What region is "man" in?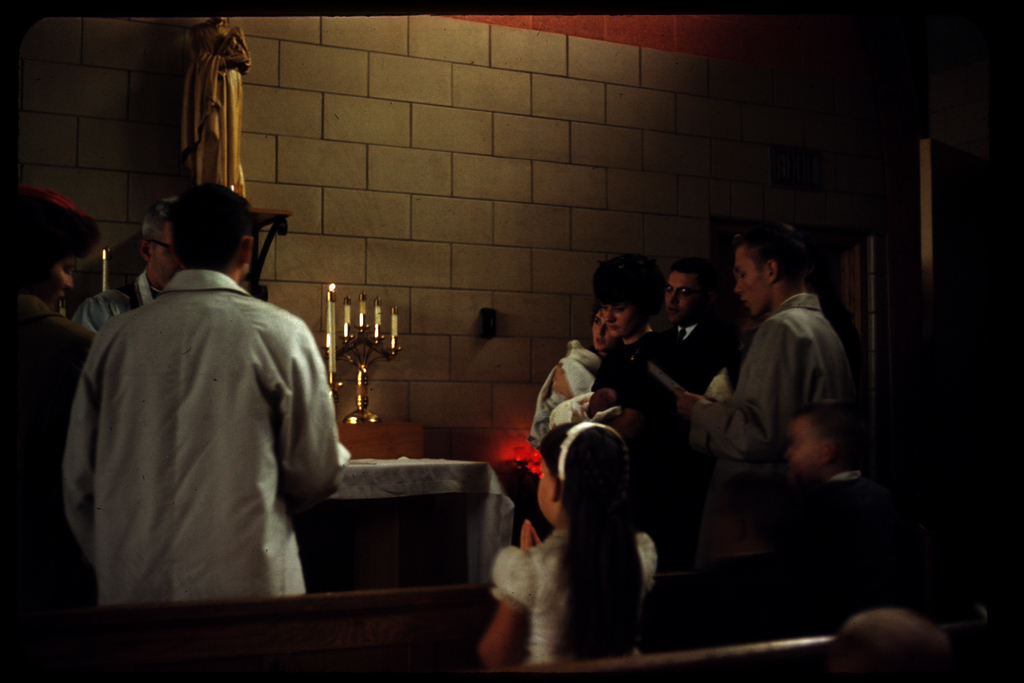
region(674, 226, 850, 633).
